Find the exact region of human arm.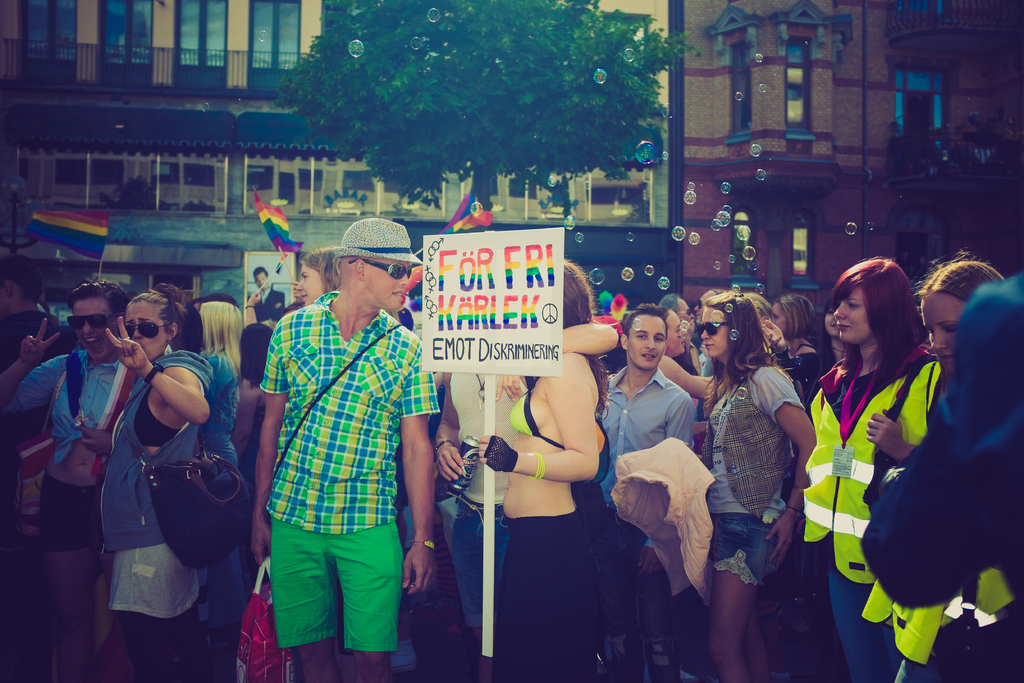
Exact region: 397 340 446 596.
